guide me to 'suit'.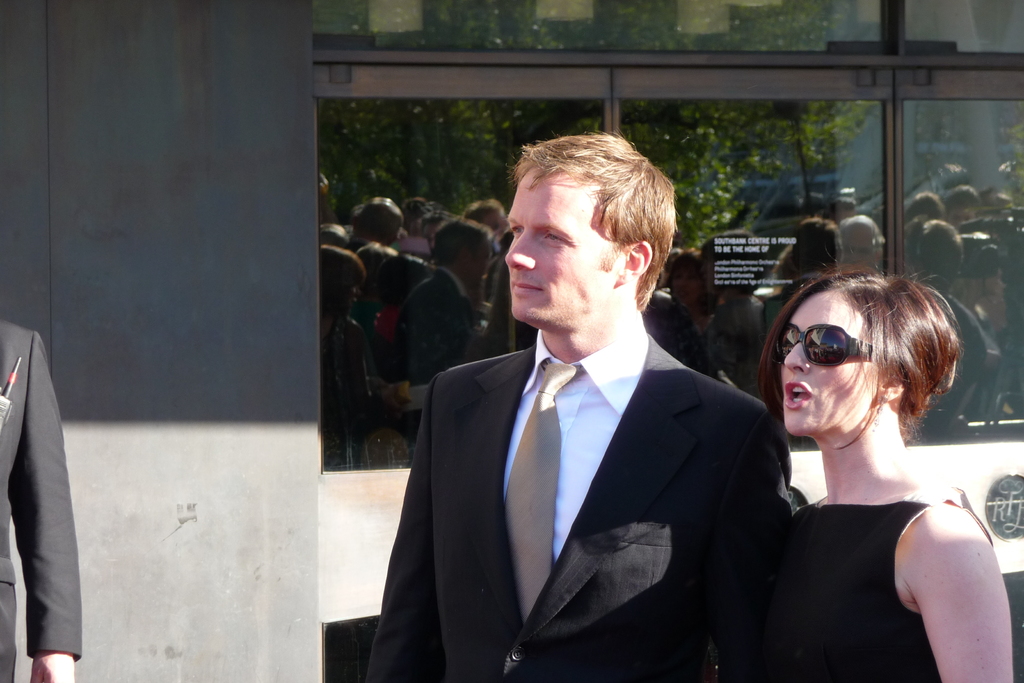
Guidance: l=351, t=289, r=785, b=673.
